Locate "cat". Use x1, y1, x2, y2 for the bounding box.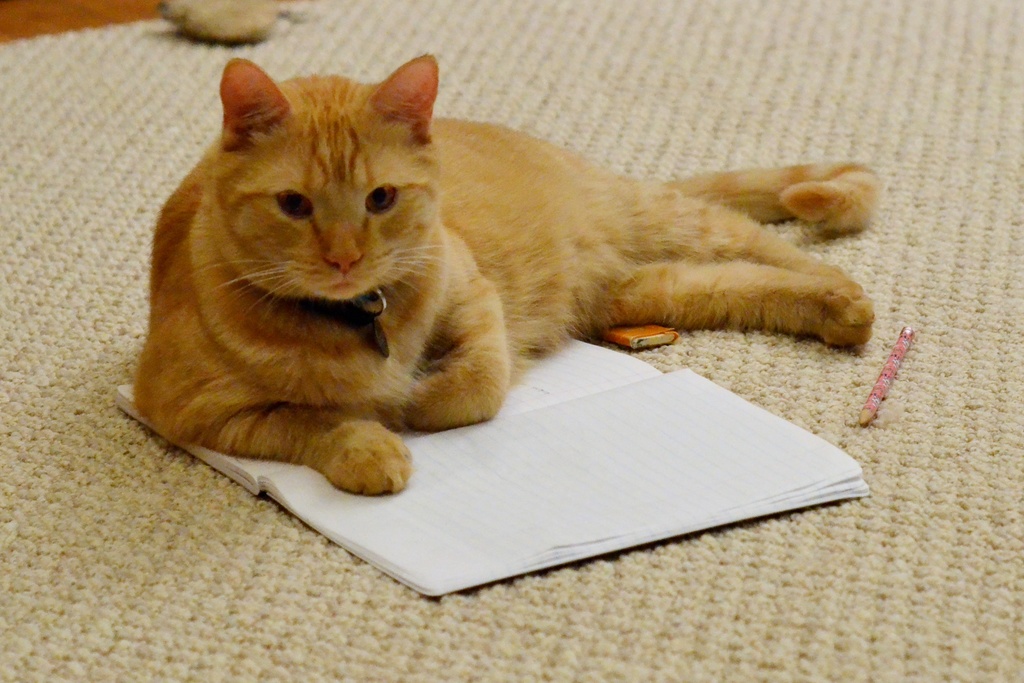
125, 56, 882, 495.
